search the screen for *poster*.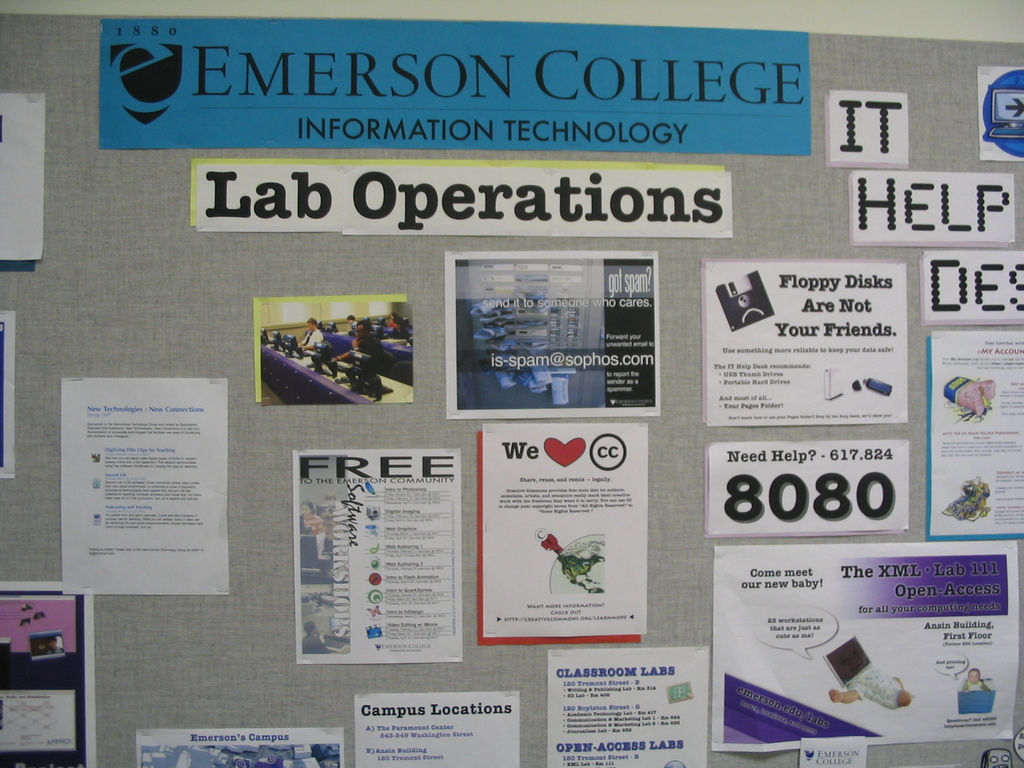
Found at region(0, 583, 92, 767).
